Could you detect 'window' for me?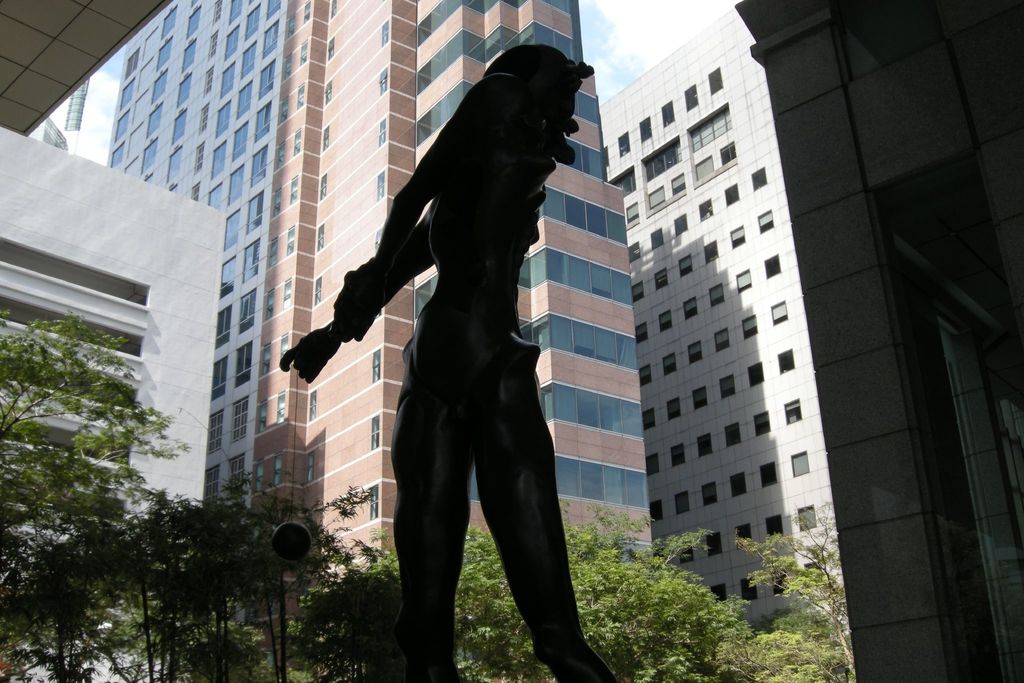
Detection result: bbox=[739, 315, 761, 337].
